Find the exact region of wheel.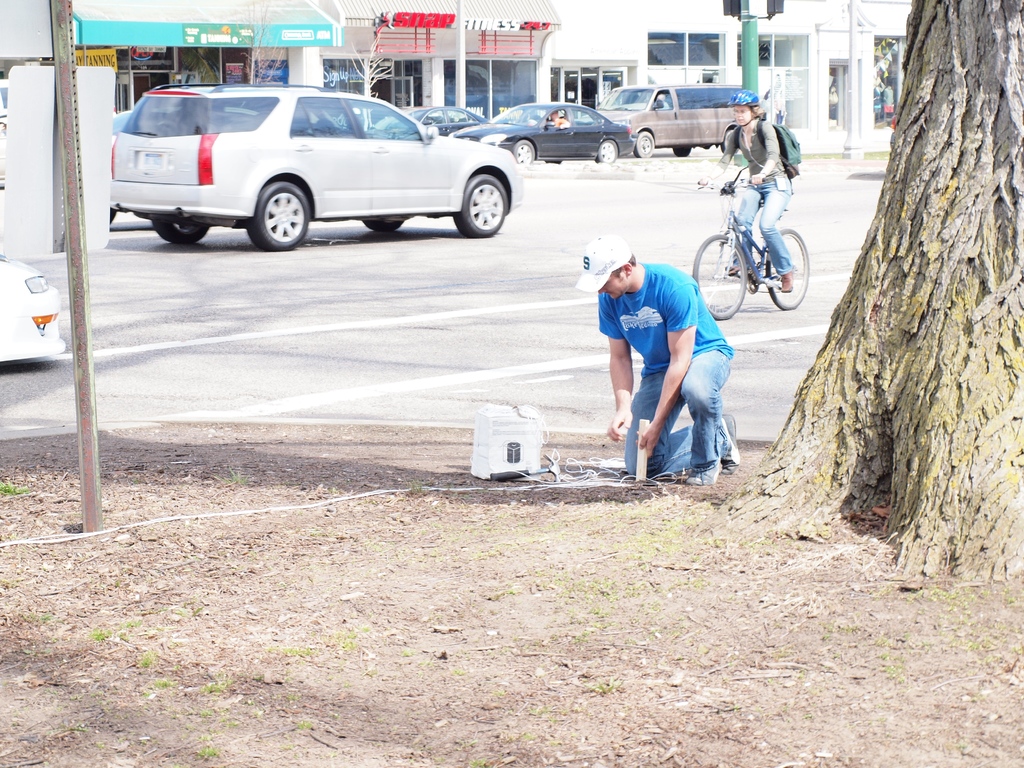
Exact region: 364:220:403:232.
